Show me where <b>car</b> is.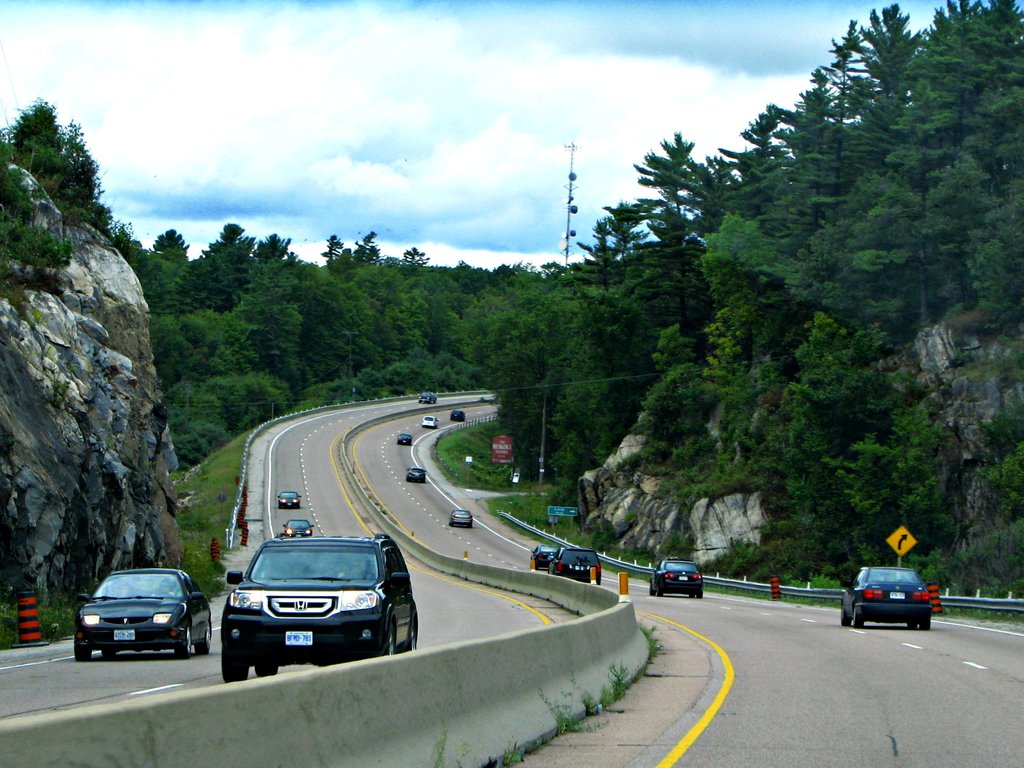
<b>car</b> is at x1=280 y1=490 x2=302 y2=511.
